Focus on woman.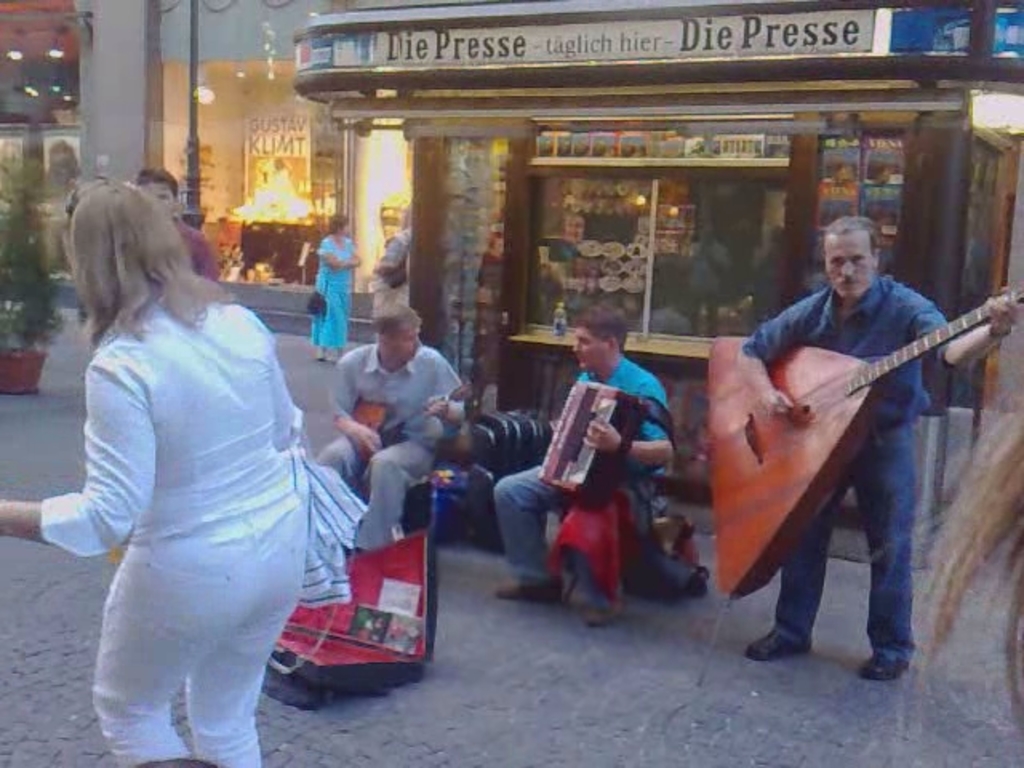
Focused at x1=0 y1=170 x2=328 y2=766.
